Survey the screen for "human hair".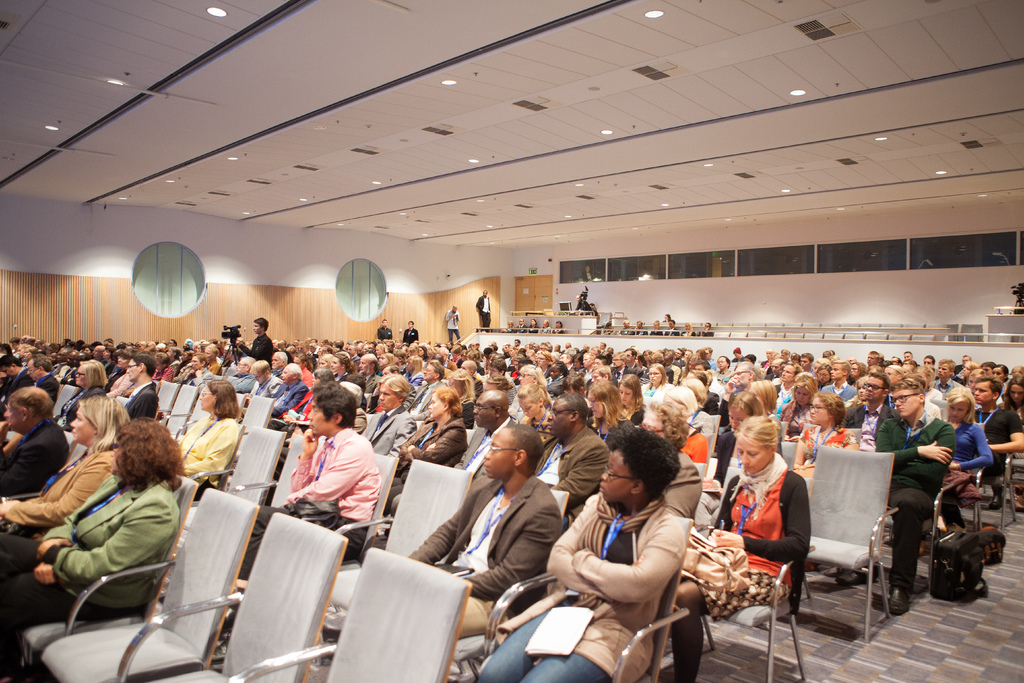
Survey found: (240,355,254,369).
